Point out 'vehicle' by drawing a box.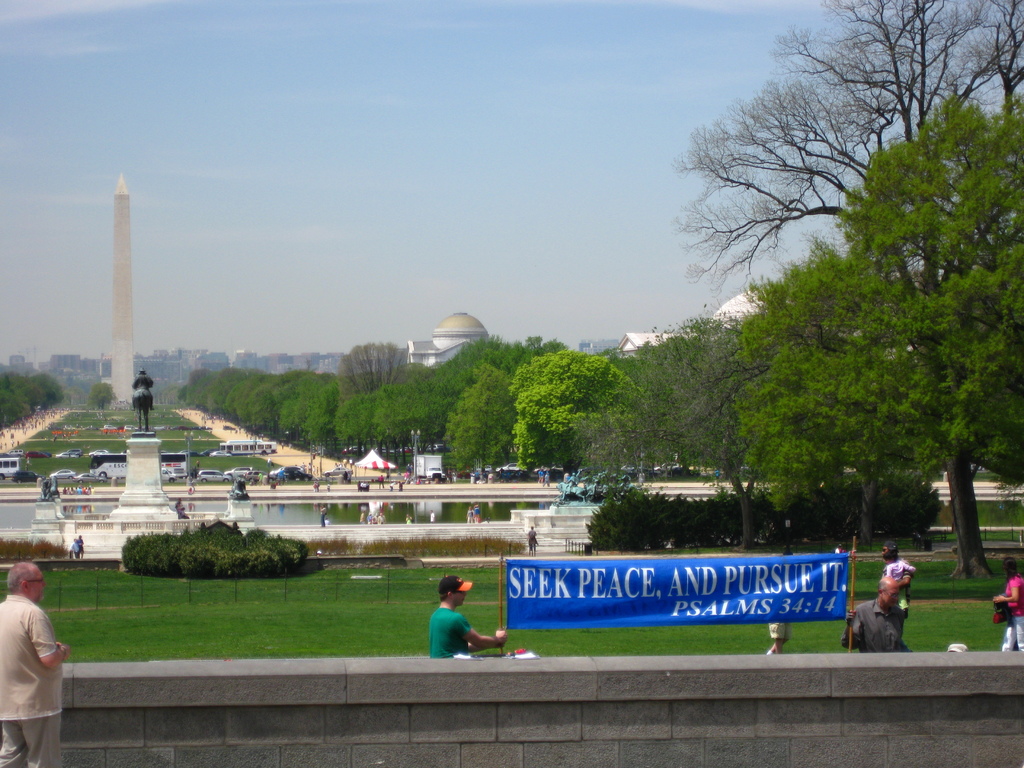
pyautogui.locateOnScreen(56, 447, 80, 458).
